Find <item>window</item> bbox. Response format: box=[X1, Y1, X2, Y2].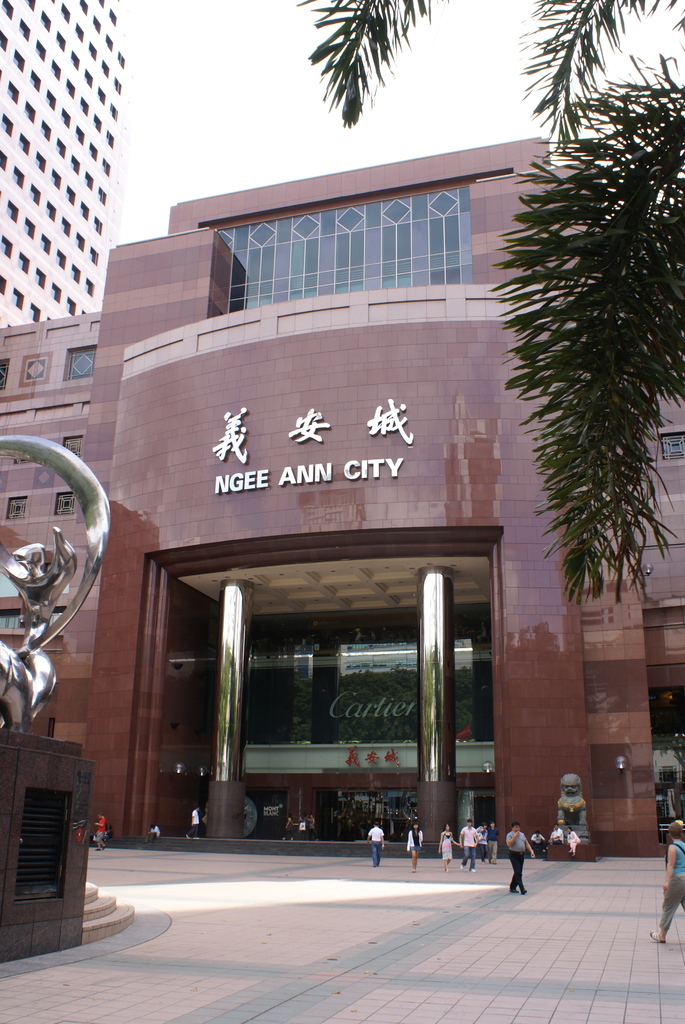
box=[77, 97, 89, 116].
